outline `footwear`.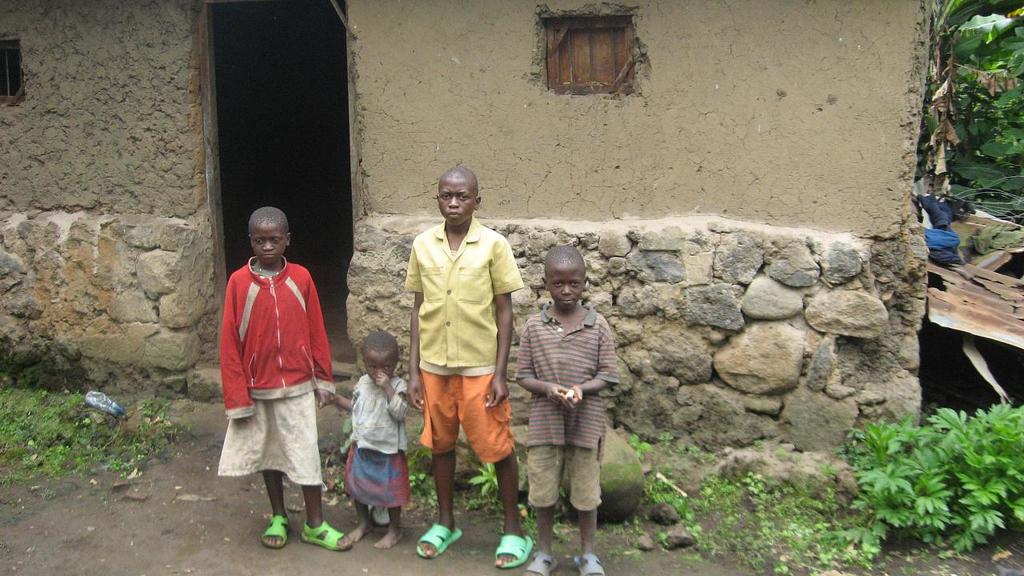
Outline: detection(261, 514, 287, 552).
